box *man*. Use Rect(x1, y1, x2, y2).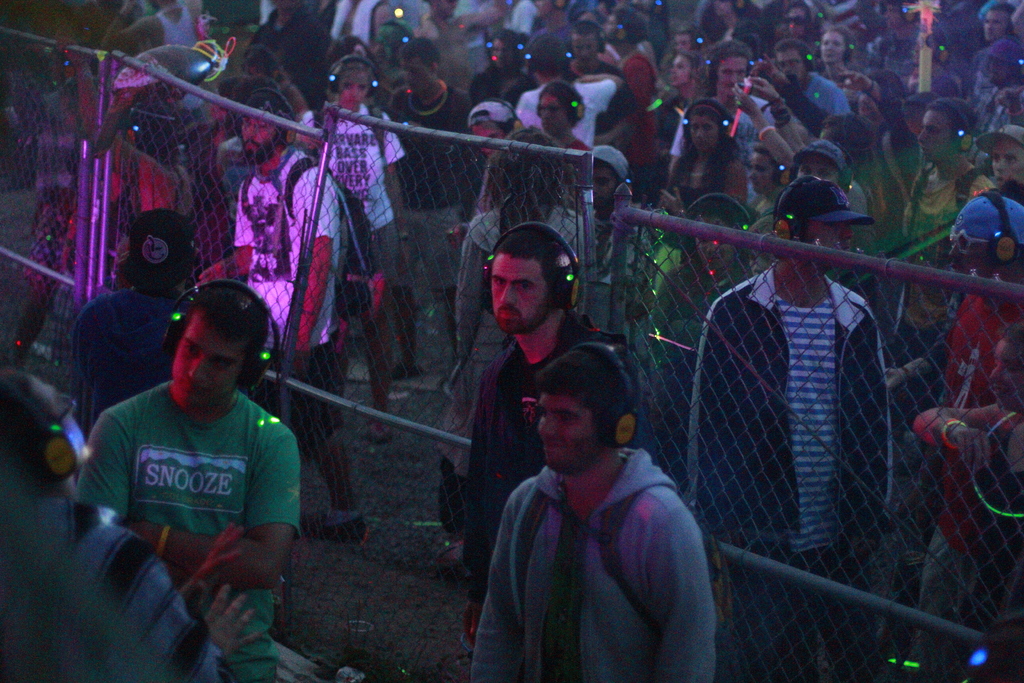
Rect(771, 37, 859, 125).
